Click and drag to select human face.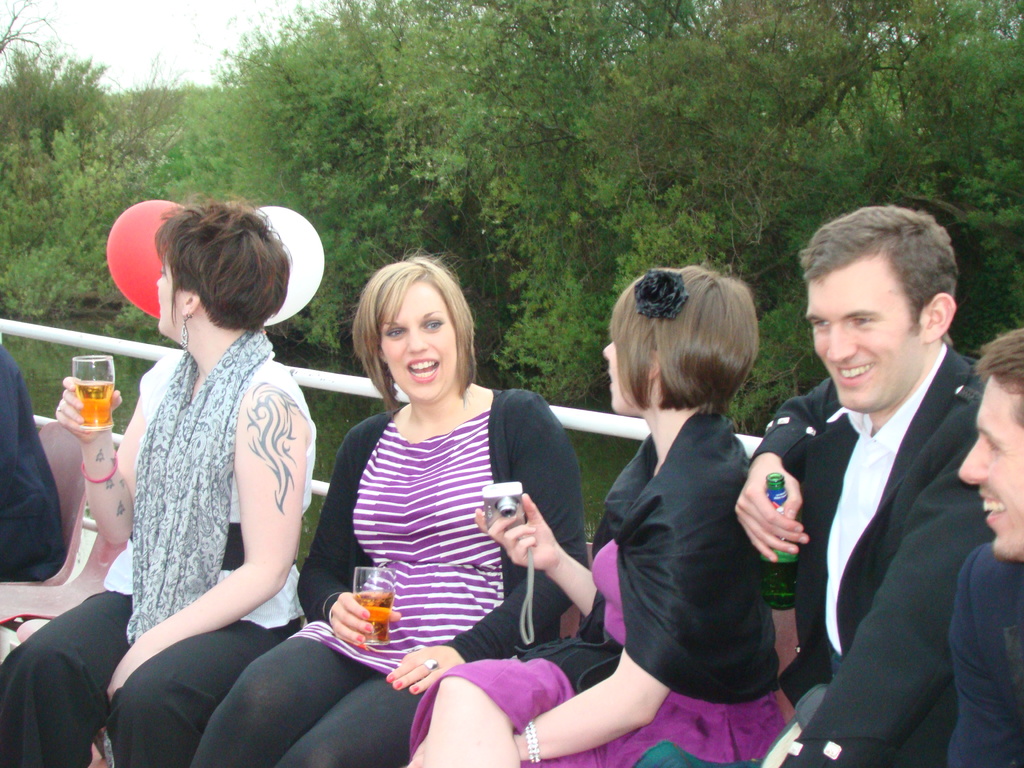
Selection: bbox=[803, 250, 920, 406].
